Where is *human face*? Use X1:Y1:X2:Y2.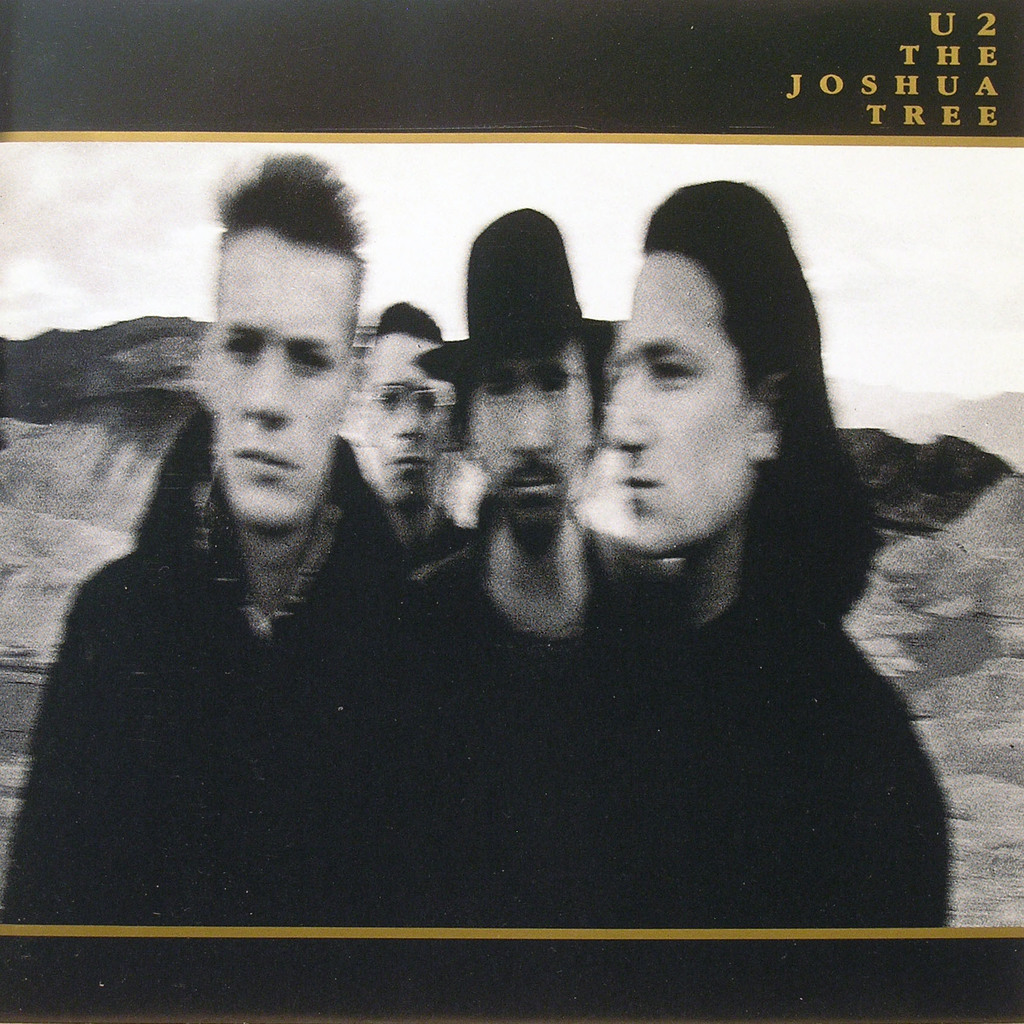
344:333:449:509.
